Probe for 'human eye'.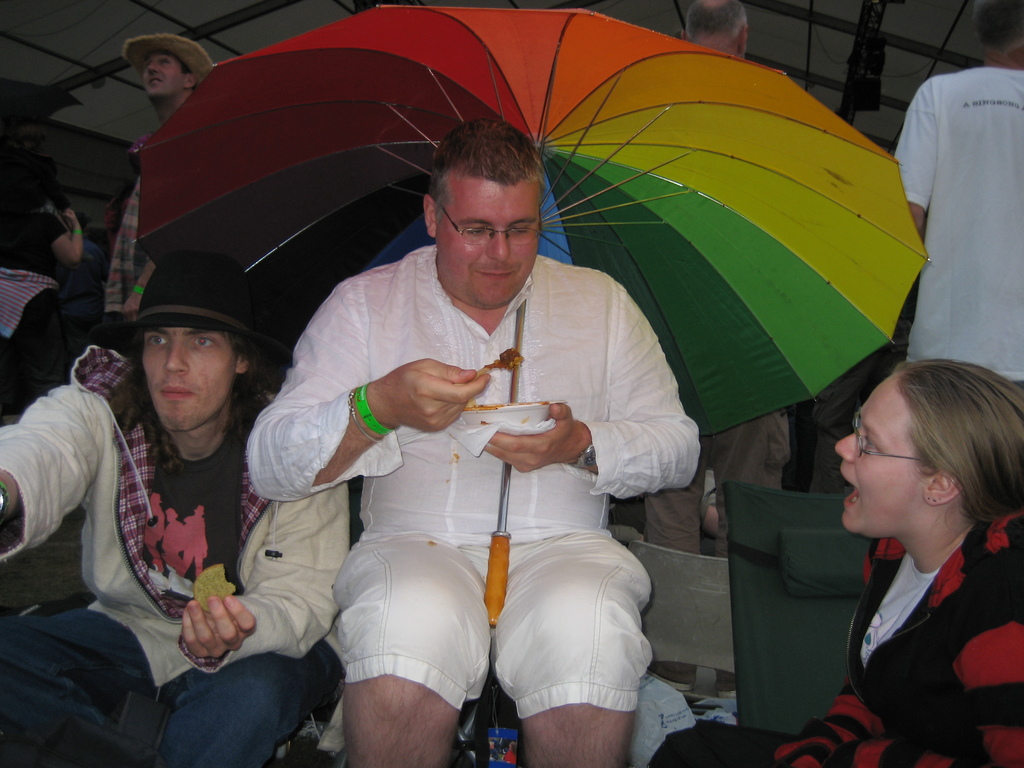
Probe result: {"x1": 145, "y1": 334, "x2": 170, "y2": 349}.
